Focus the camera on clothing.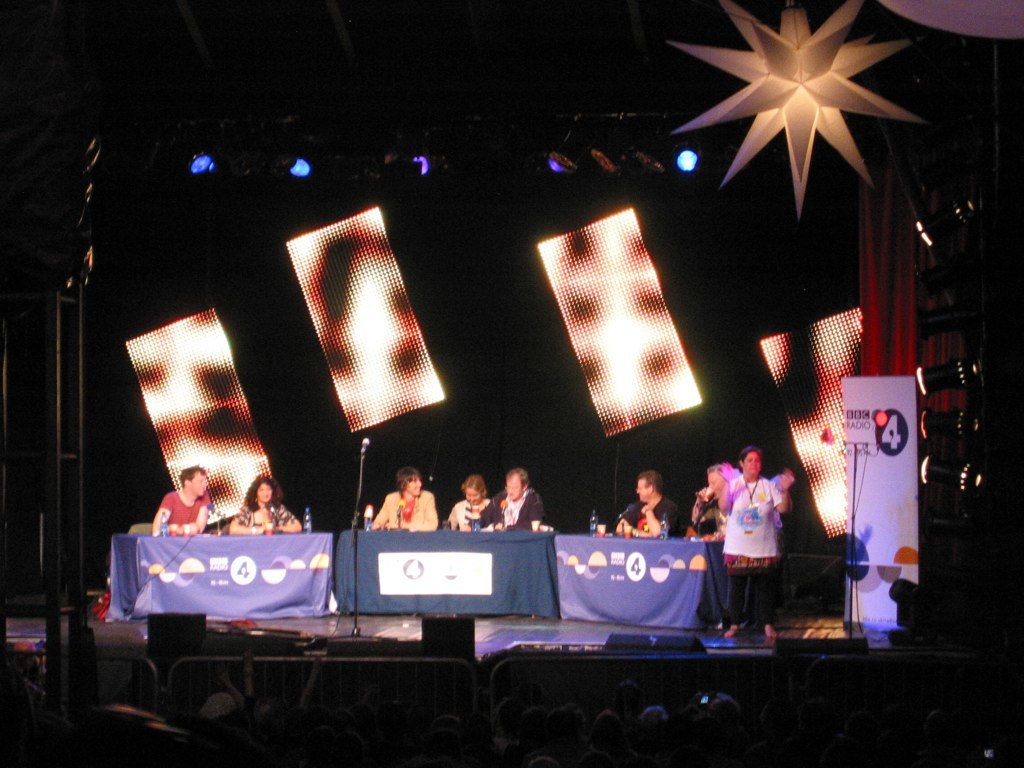
Focus region: BBox(457, 498, 489, 520).
